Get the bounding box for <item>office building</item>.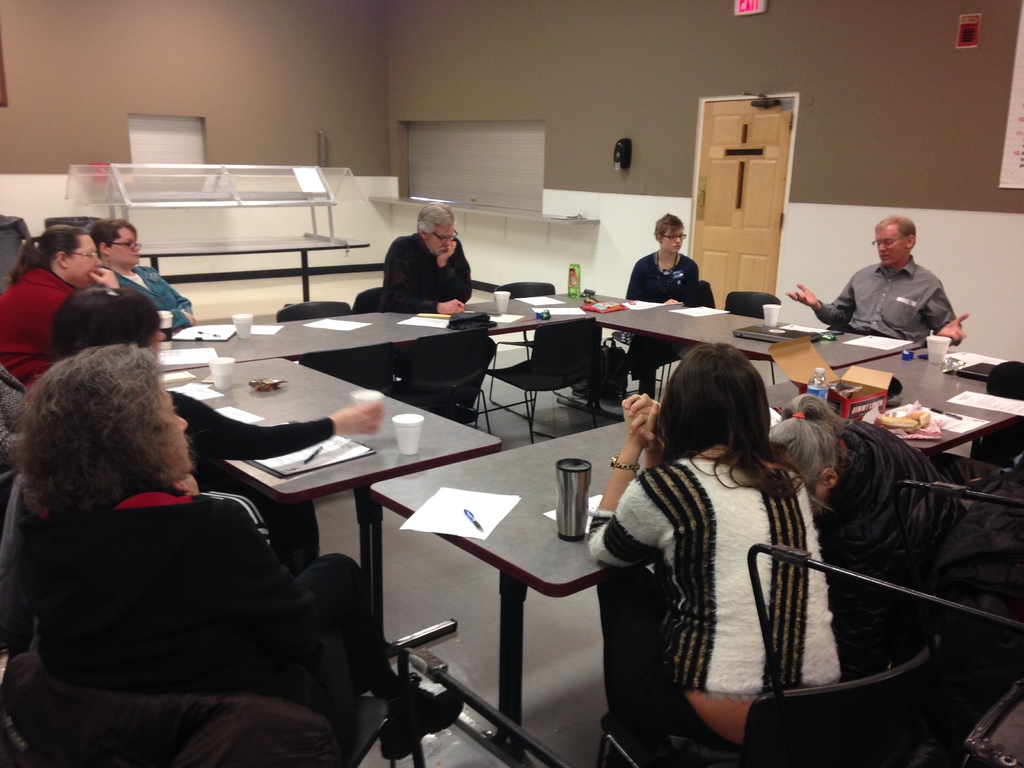
region(84, 20, 985, 742).
